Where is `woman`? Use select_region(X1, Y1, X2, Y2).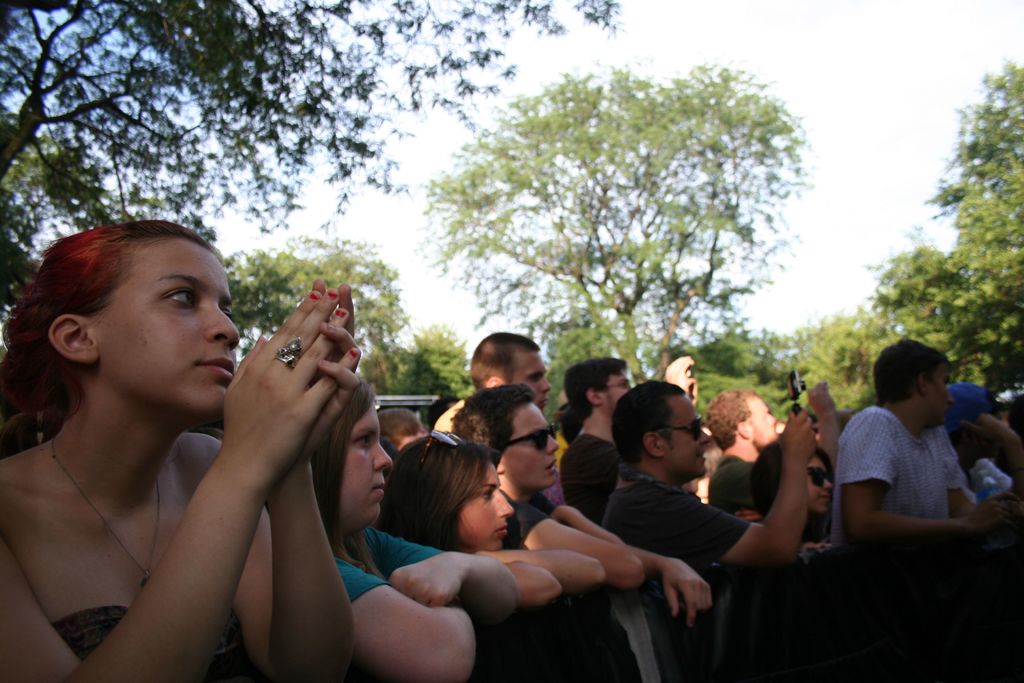
select_region(0, 202, 298, 657).
